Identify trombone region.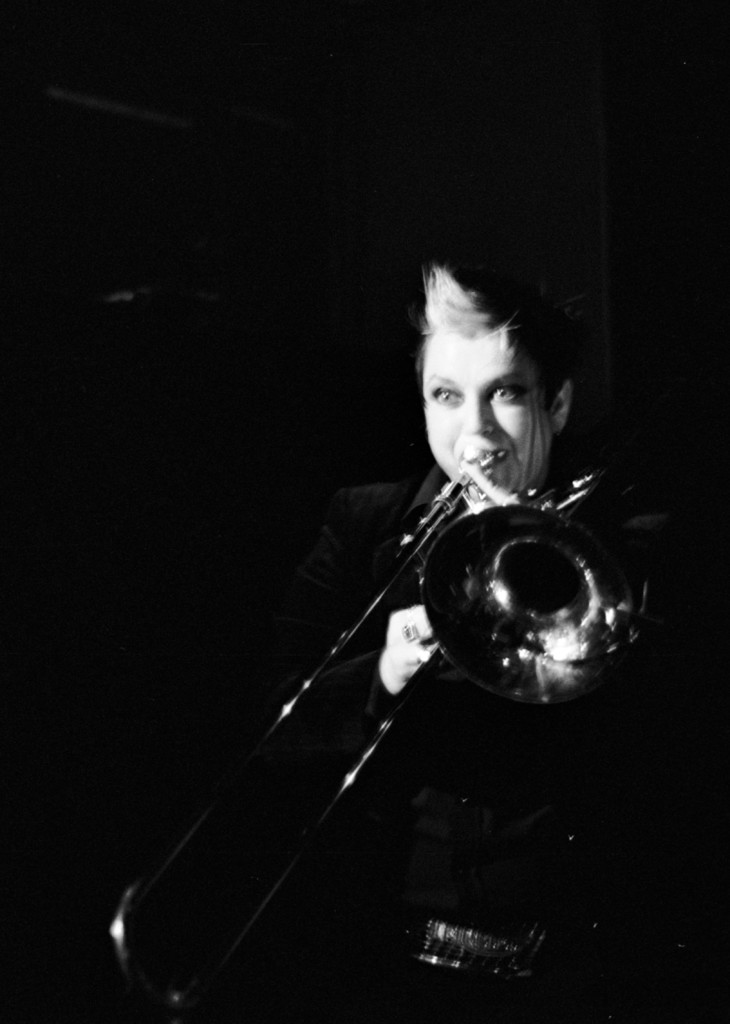
Region: (106,454,654,1023).
